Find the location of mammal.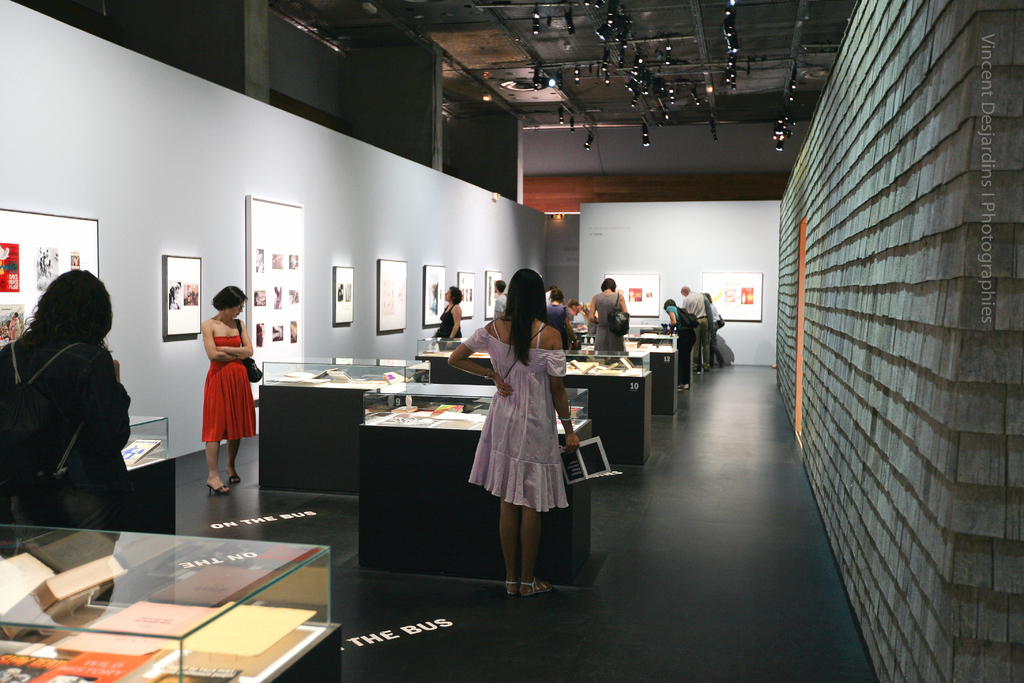
Location: (left=581, top=274, right=632, bottom=353).
